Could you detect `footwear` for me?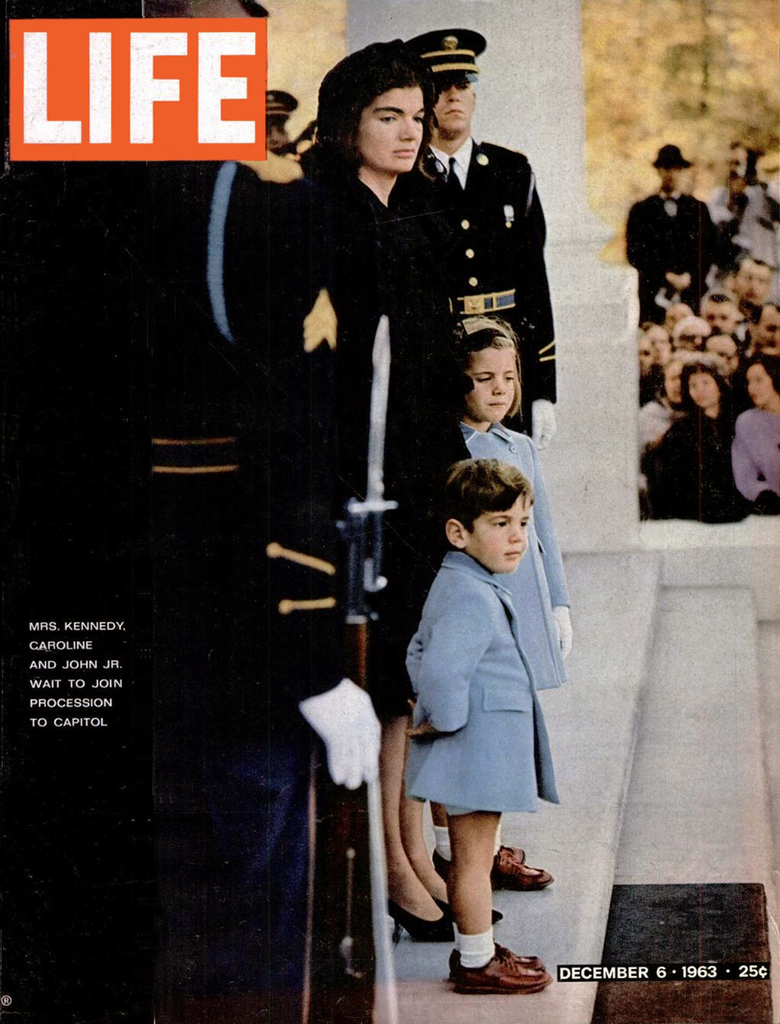
Detection result: locate(445, 937, 549, 980).
